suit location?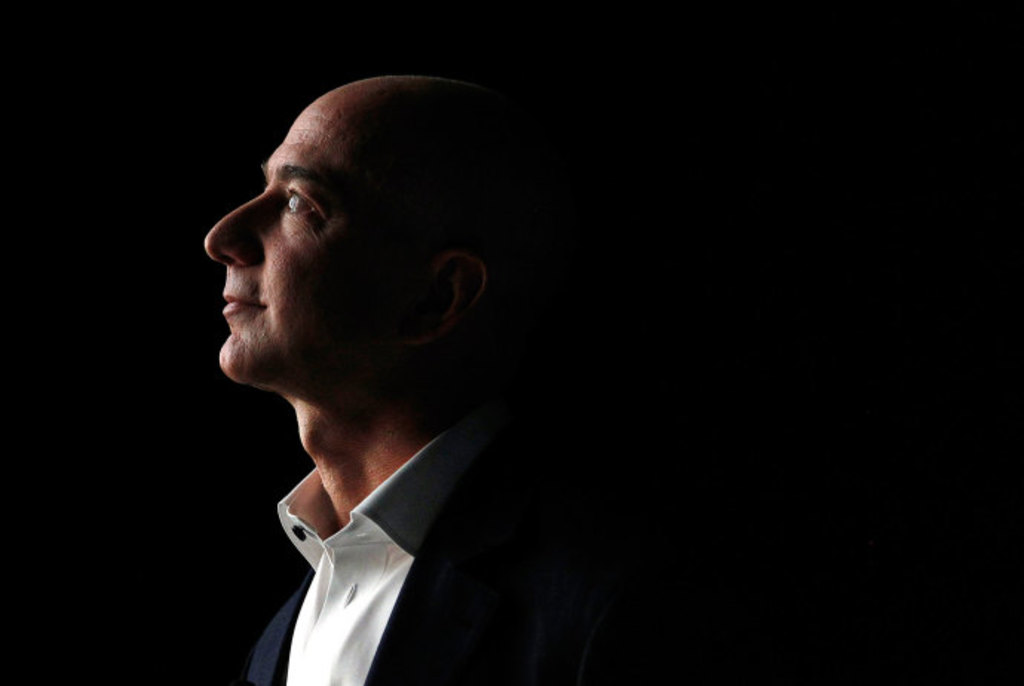
<region>240, 404, 634, 685</region>
